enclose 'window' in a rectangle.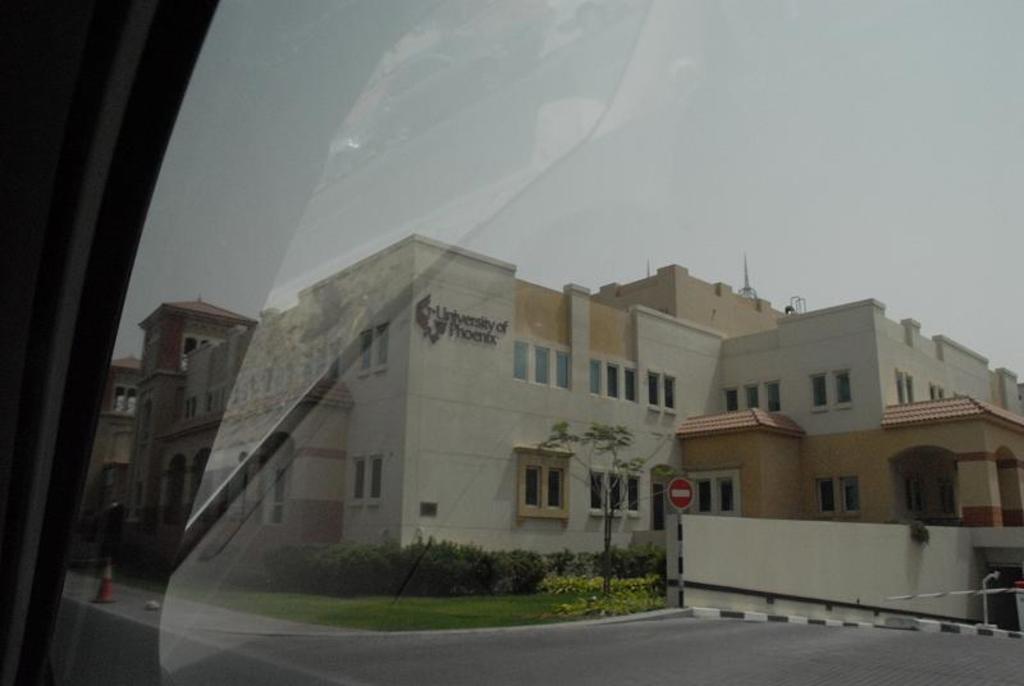
690/467/741/518.
